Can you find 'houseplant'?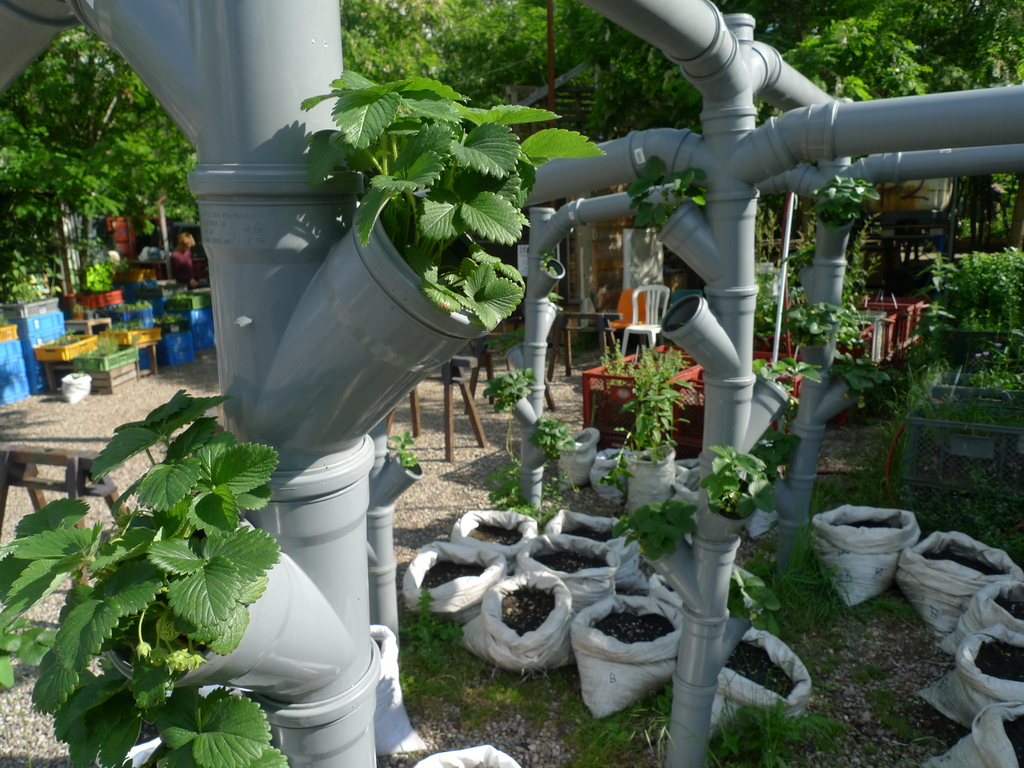
Yes, bounding box: [83,259,121,312].
